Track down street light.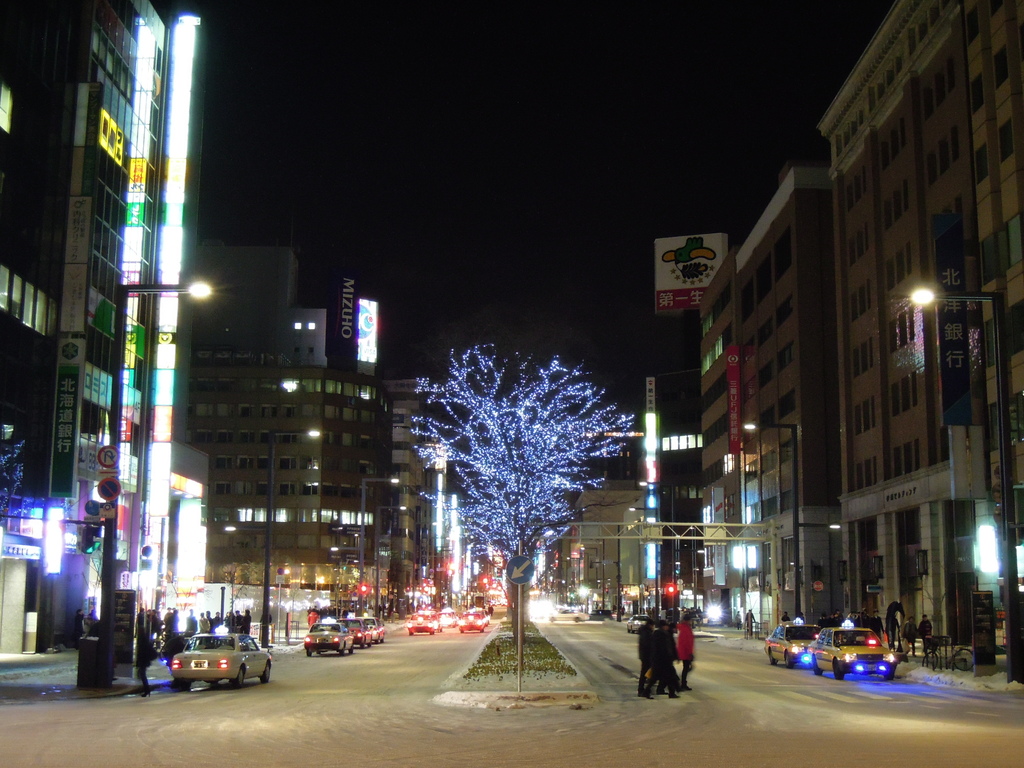
Tracked to x1=792, y1=521, x2=844, y2=615.
